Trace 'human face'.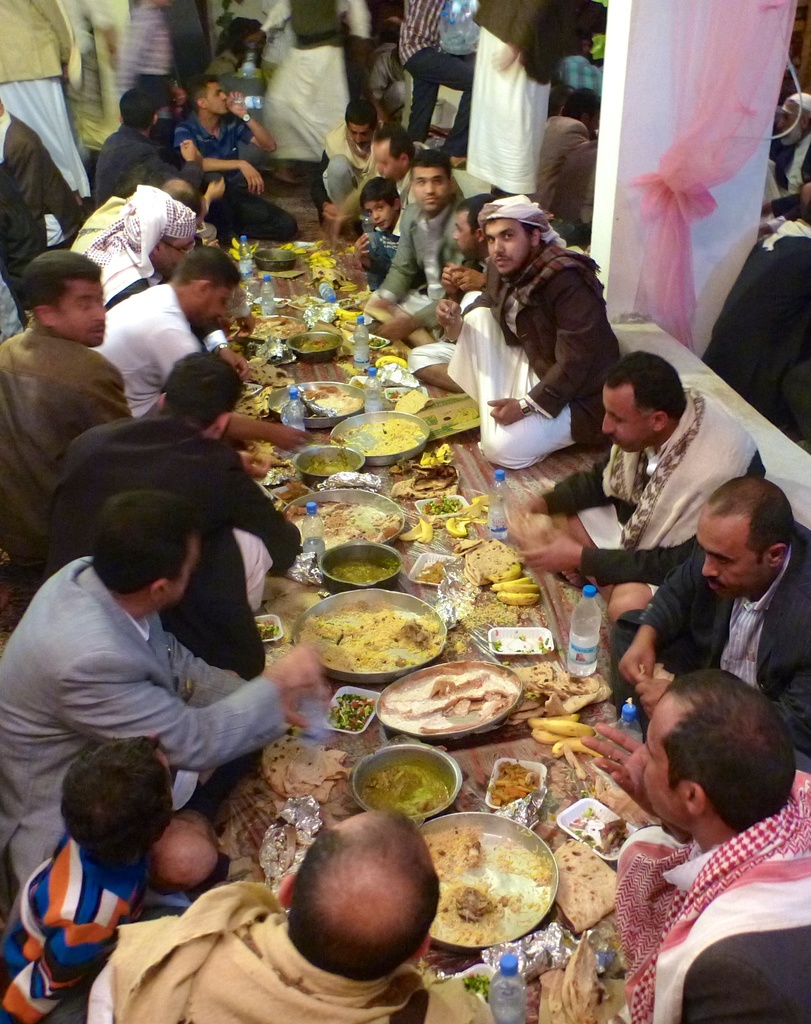
Traced to {"left": 60, "top": 276, "right": 110, "bottom": 351}.
